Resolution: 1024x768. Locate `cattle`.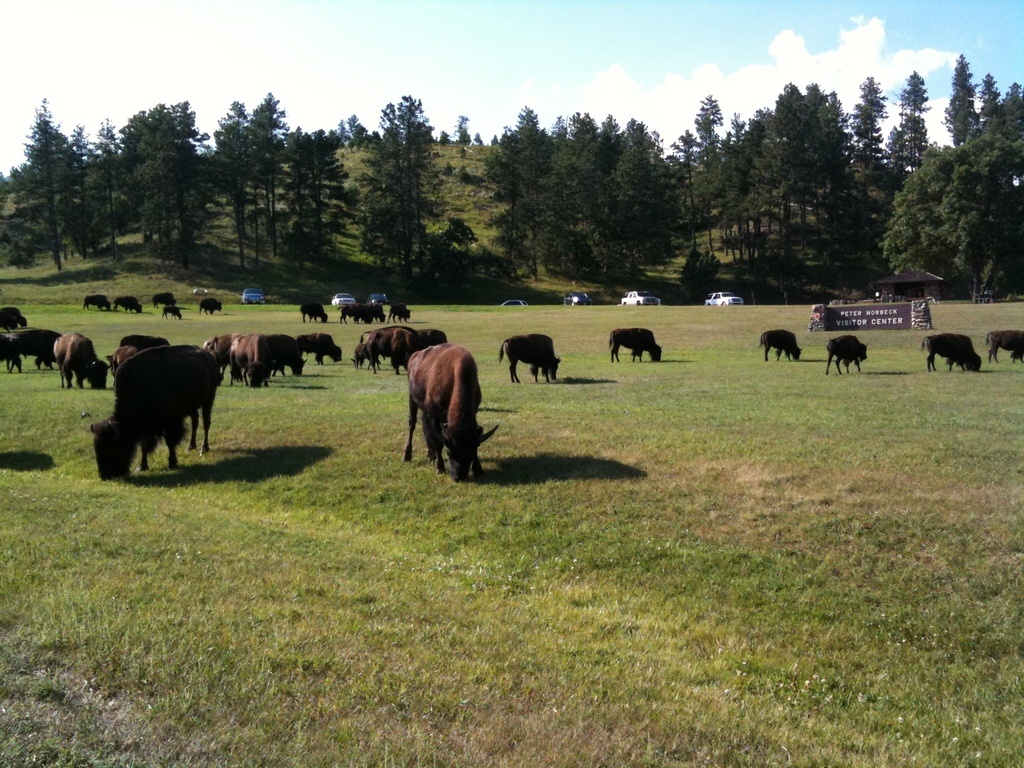
rect(402, 346, 499, 482).
